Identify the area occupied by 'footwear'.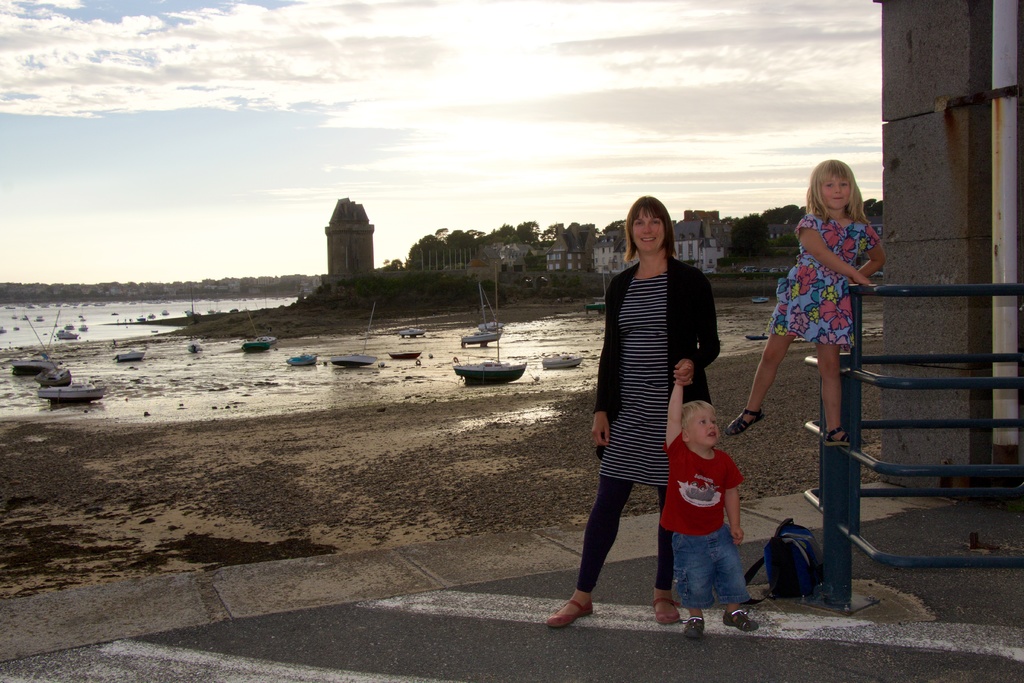
Area: {"left": 684, "top": 612, "right": 707, "bottom": 644}.
